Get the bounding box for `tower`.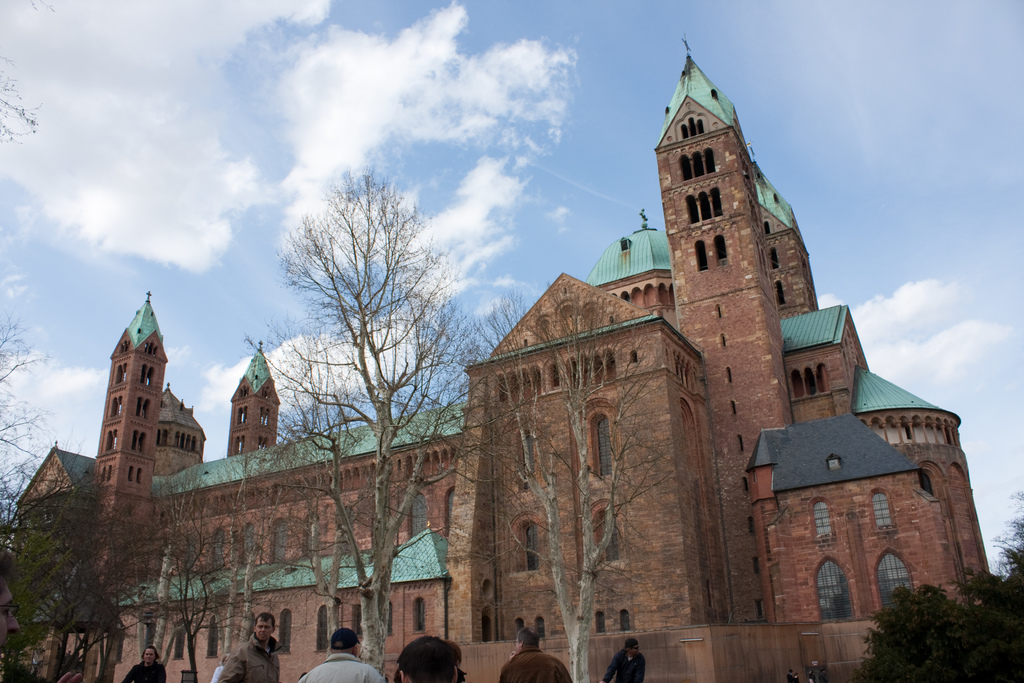
l=753, t=163, r=820, b=324.
